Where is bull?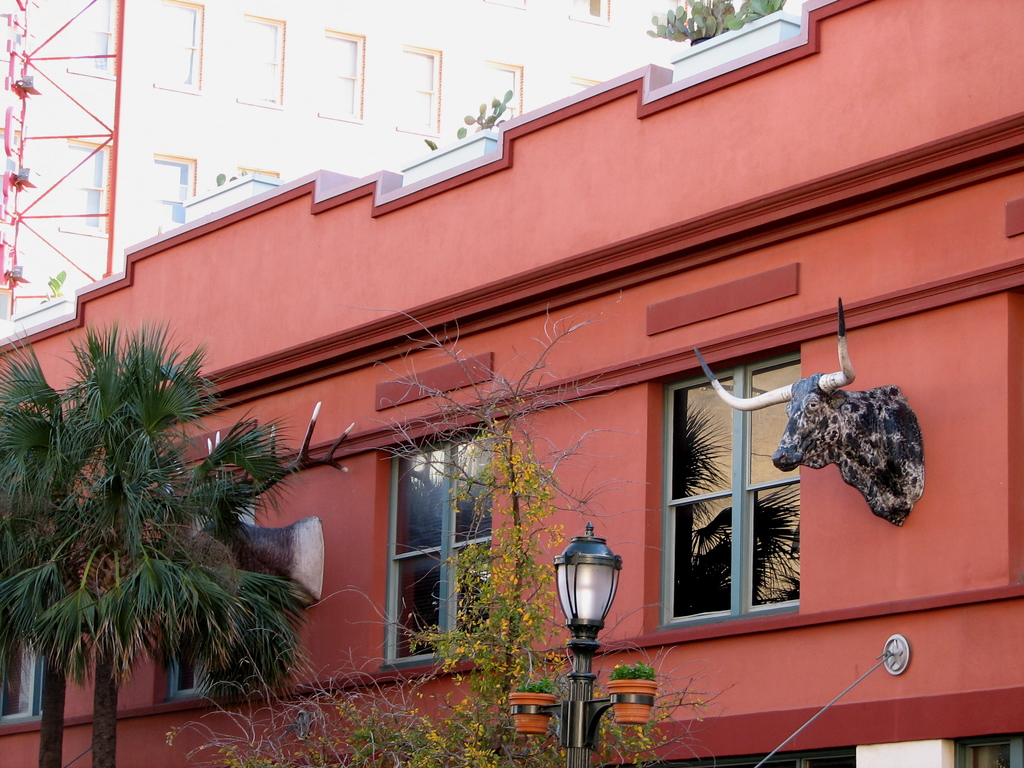
select_region(690, 294, 924, 524).
